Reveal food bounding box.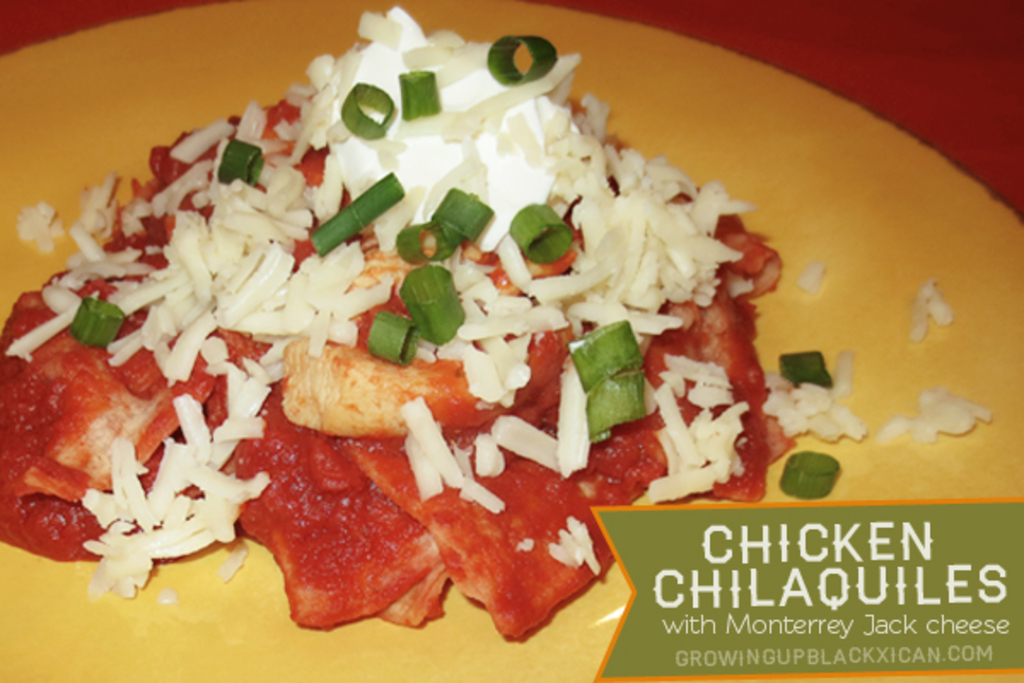
Revealed: <box>905,273,949,350</box>.
